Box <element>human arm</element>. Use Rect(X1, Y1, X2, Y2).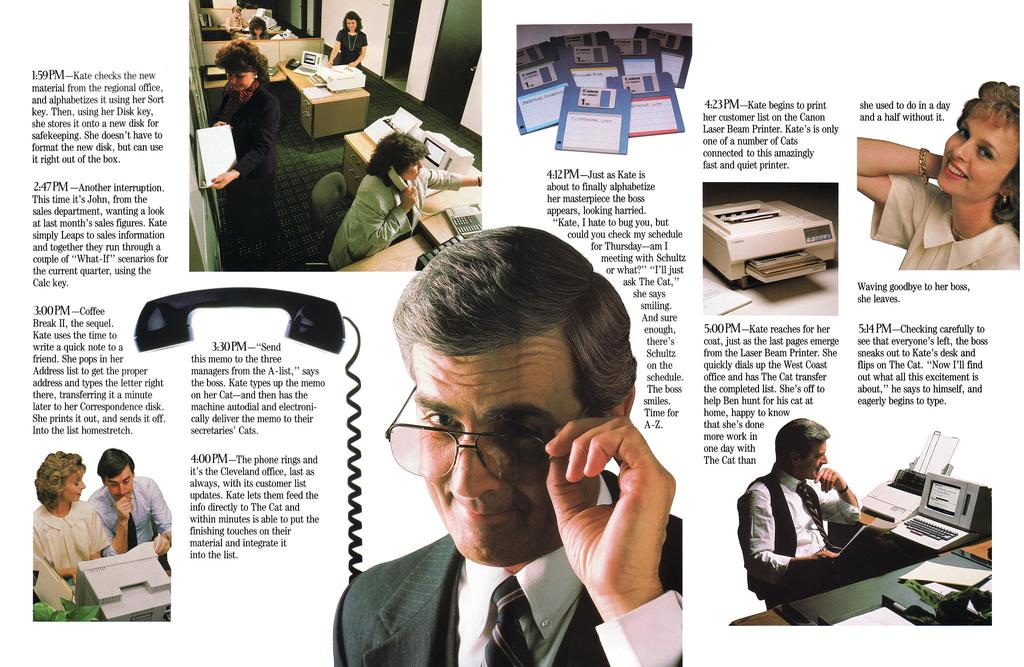
Rect(856, 136, 943, 227).
